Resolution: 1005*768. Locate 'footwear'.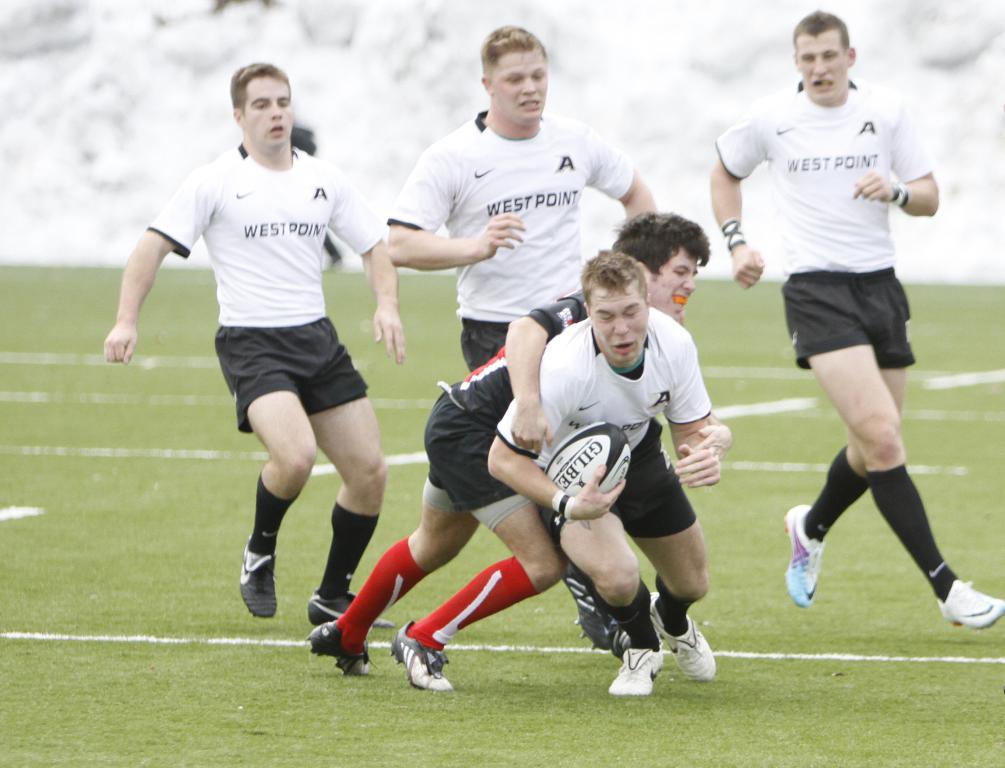
(241,529,276,616).
